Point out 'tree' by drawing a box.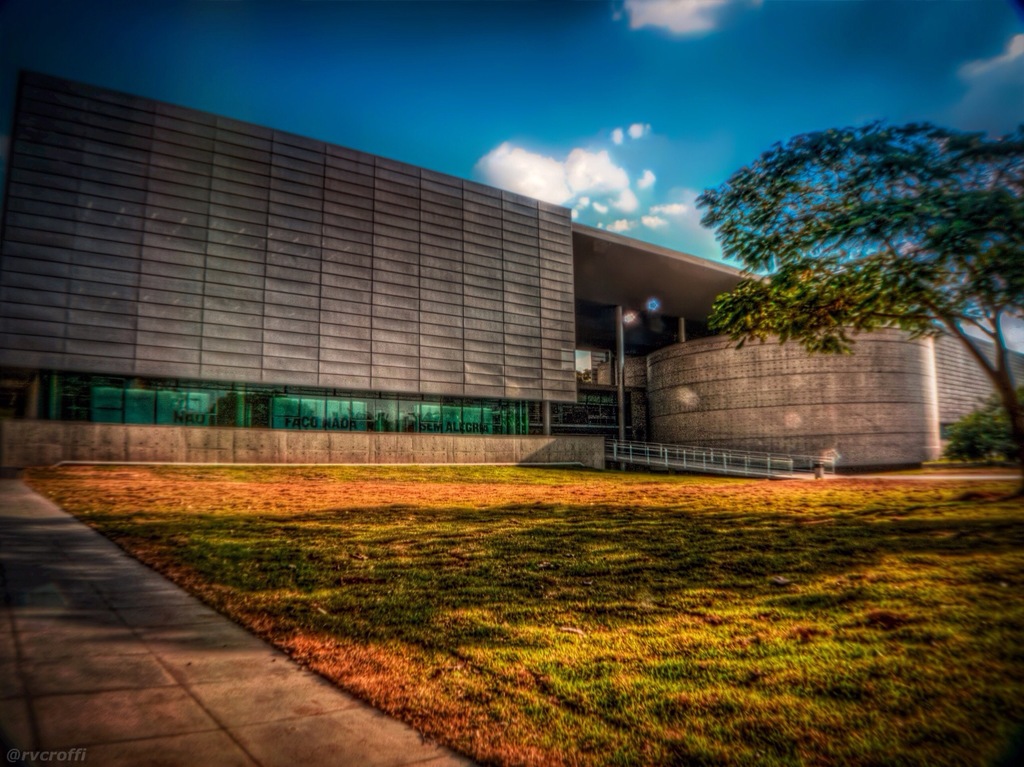
box=[614, 91, 1002, 418].
